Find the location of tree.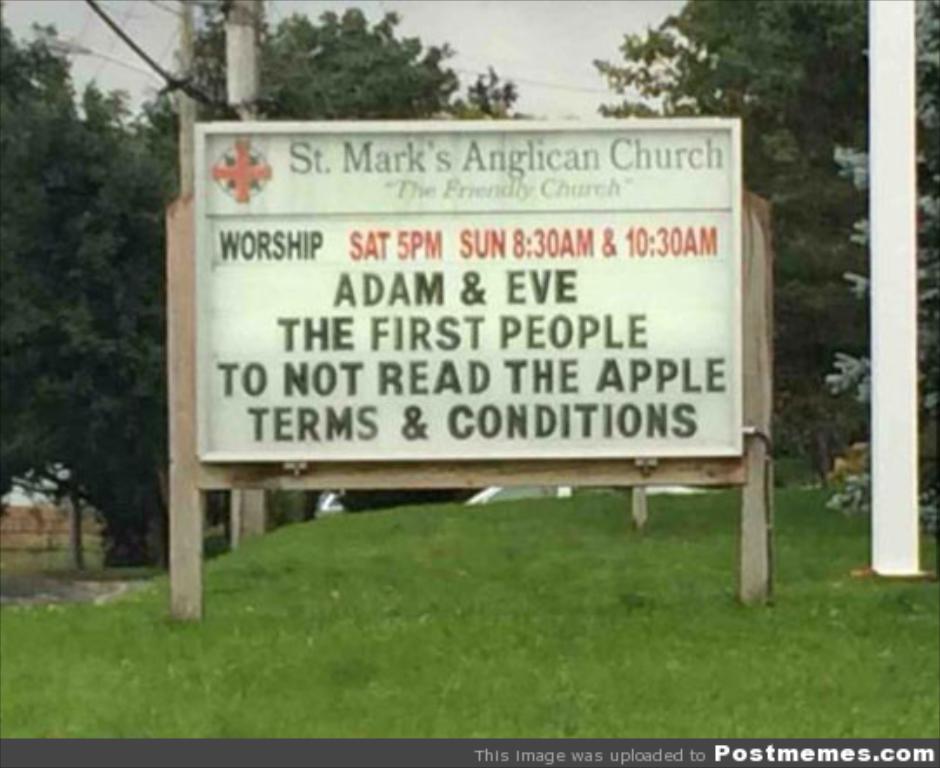
Location: 592 0 938 475.
